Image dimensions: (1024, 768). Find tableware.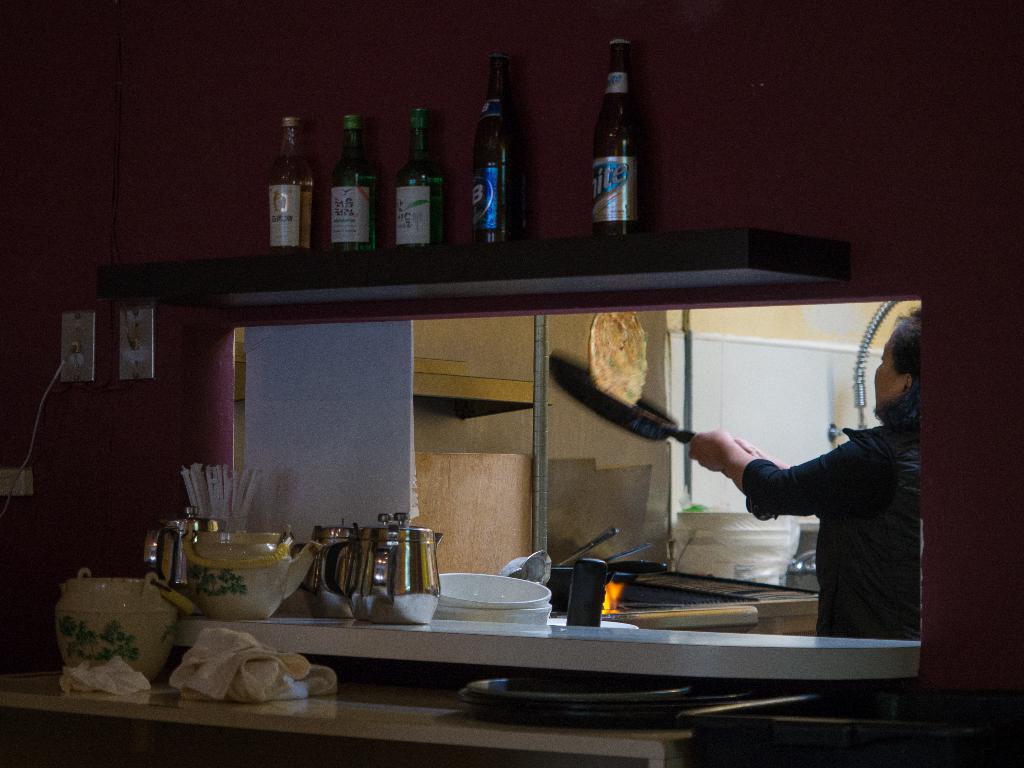
x1=161, y1=541, x2=304, y2=641.
